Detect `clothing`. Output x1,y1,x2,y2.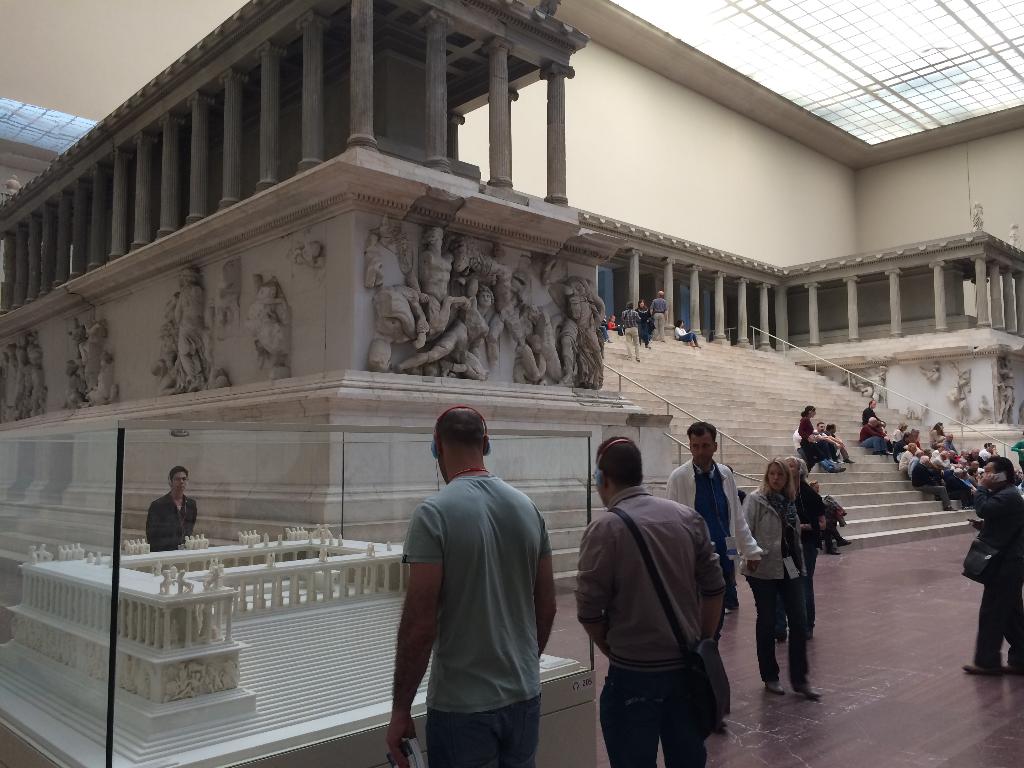
857,420,883,455.
